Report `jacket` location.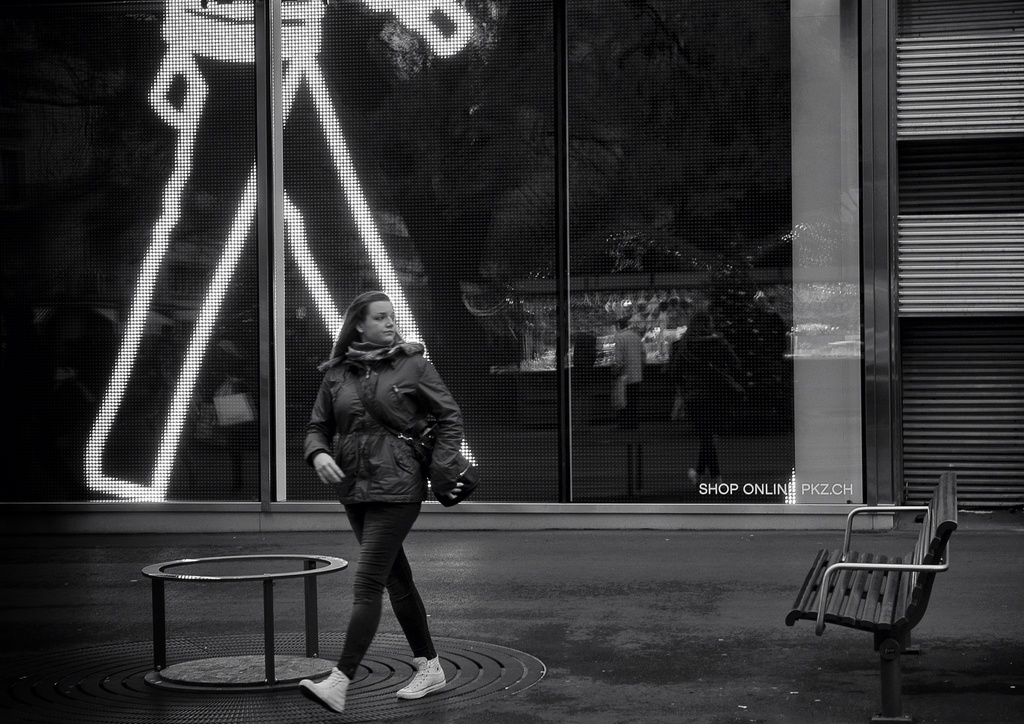
Report: {"left": 296, "top": 291, "right": 462, "bottom": 545}.
